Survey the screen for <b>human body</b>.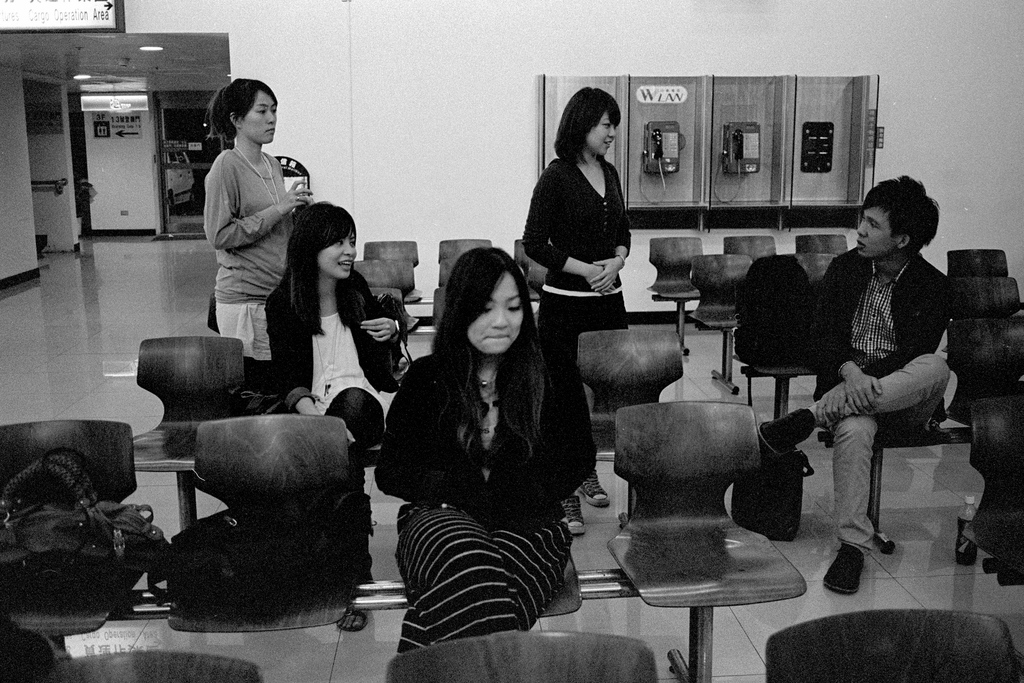
Survey found: l=374, t=347, r=598, b=662.
